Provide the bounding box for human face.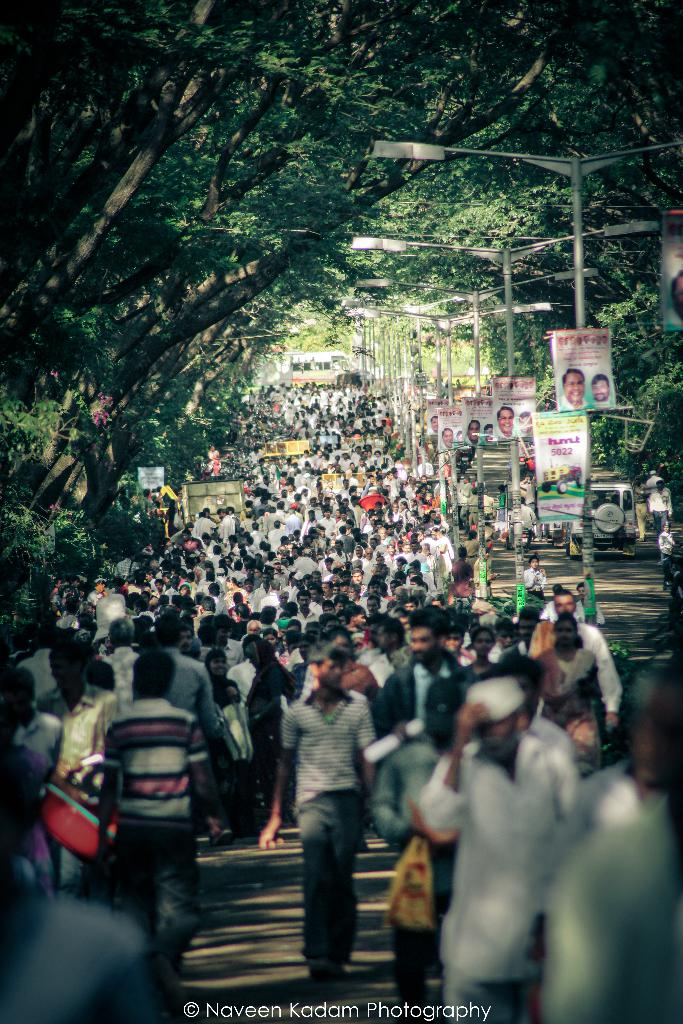
[557,621,574,646].
